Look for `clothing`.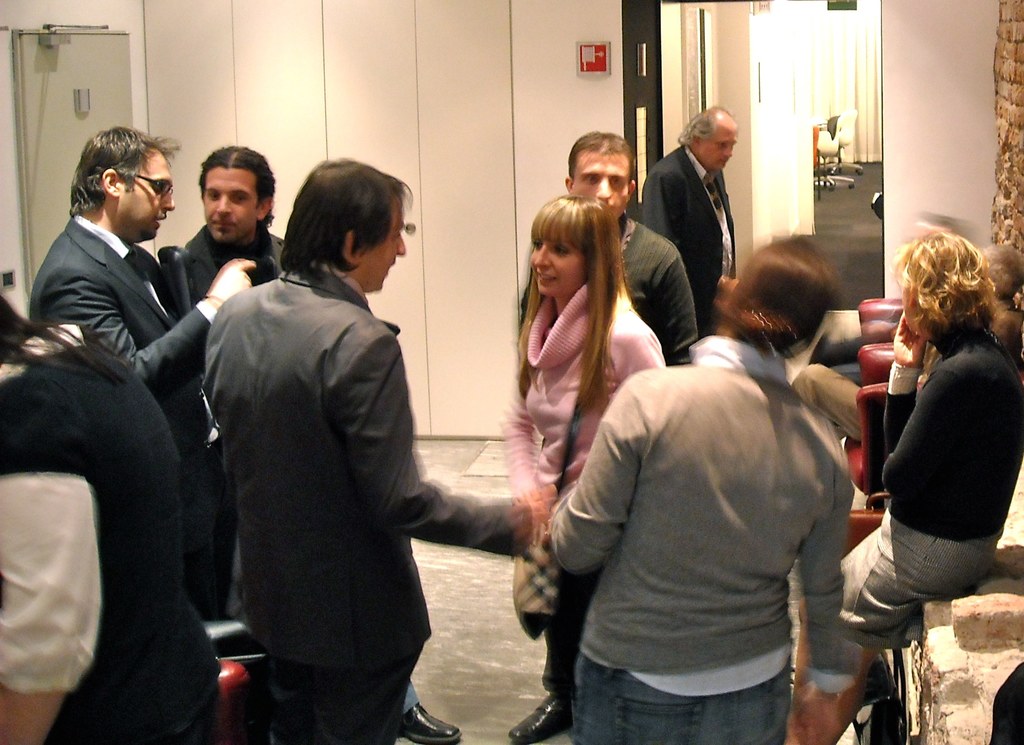
Found: {"left": 201, "top": 248, "right": 516, "bottom": 744}.
